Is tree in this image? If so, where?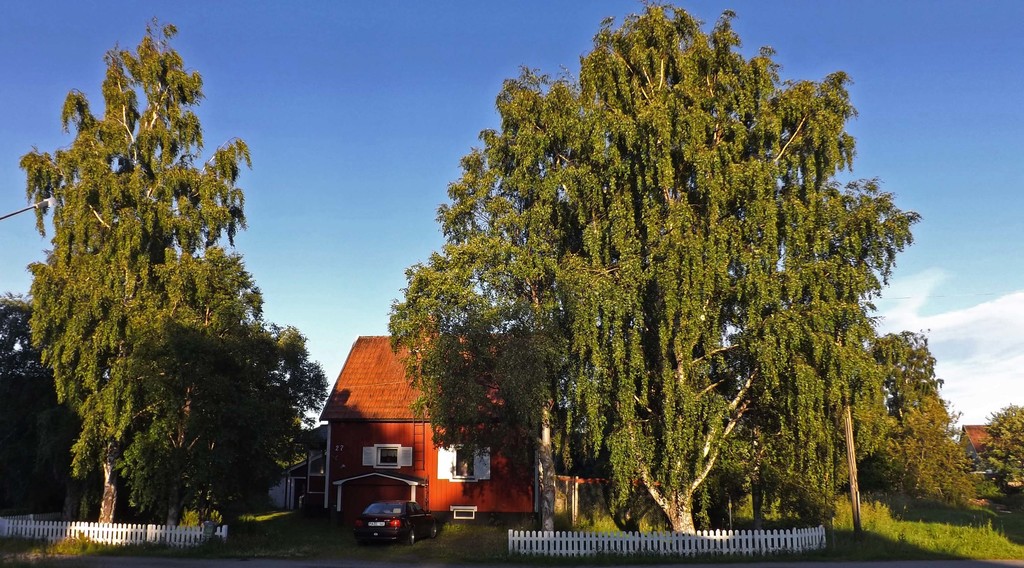
Yes, at <region>854, 350, 1002, 551</region>.
